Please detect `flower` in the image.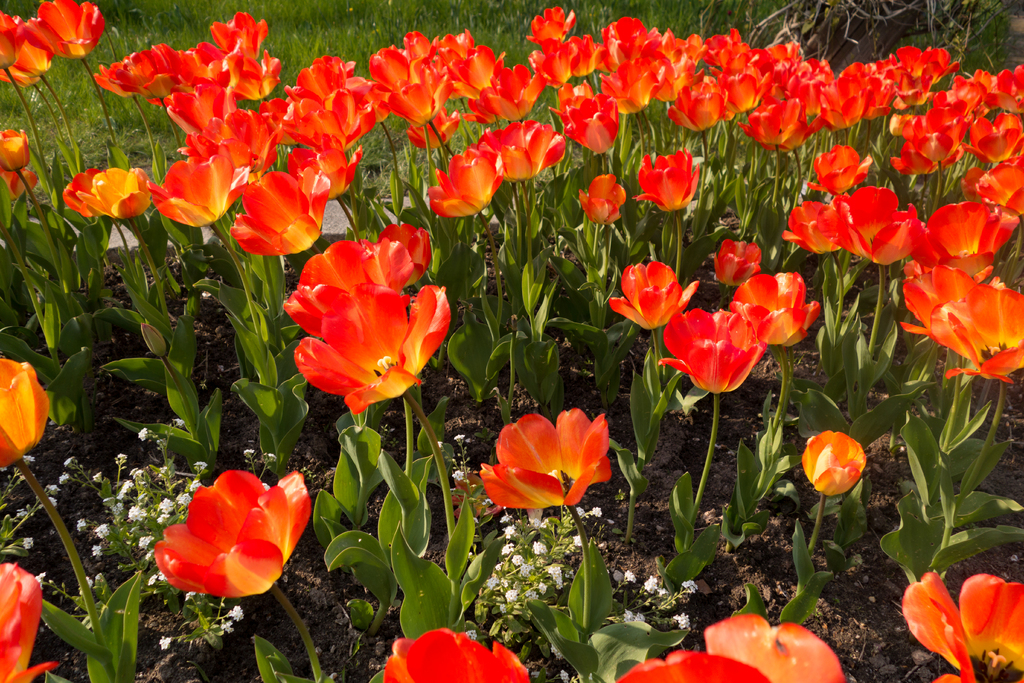
bbox=(575, 169, 625, 220).
